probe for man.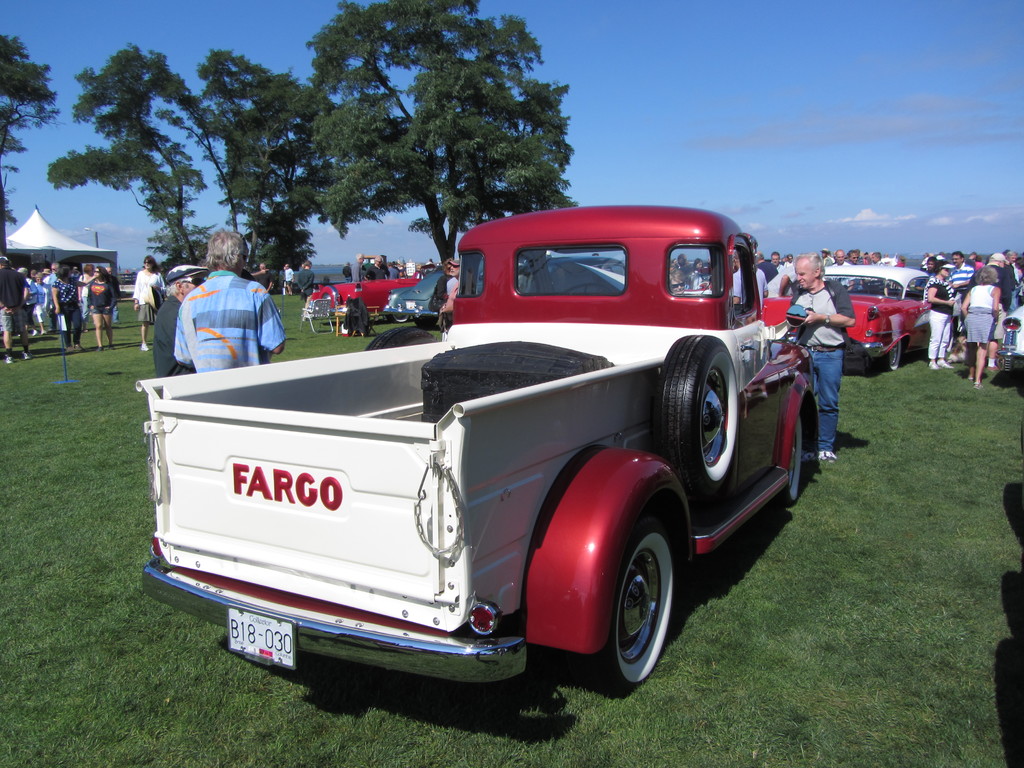
Probe result: (781, 249, 856, 458).
